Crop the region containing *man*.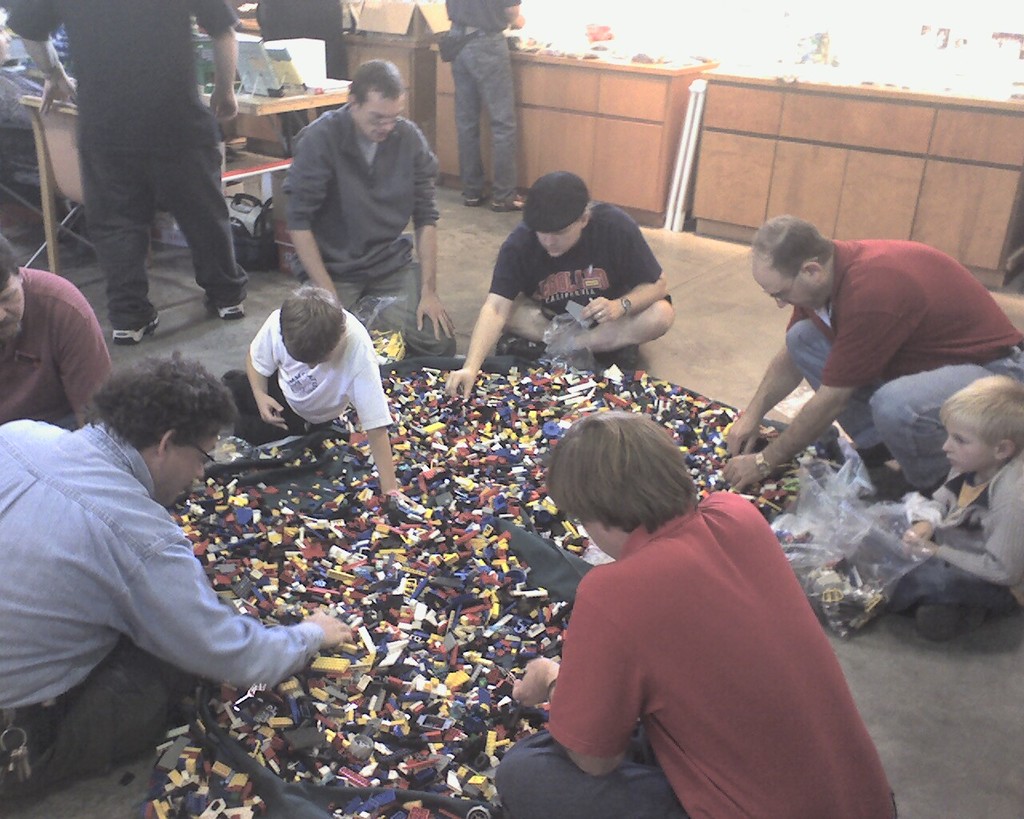
Crop region: detection(495, 406, 898, 818).
